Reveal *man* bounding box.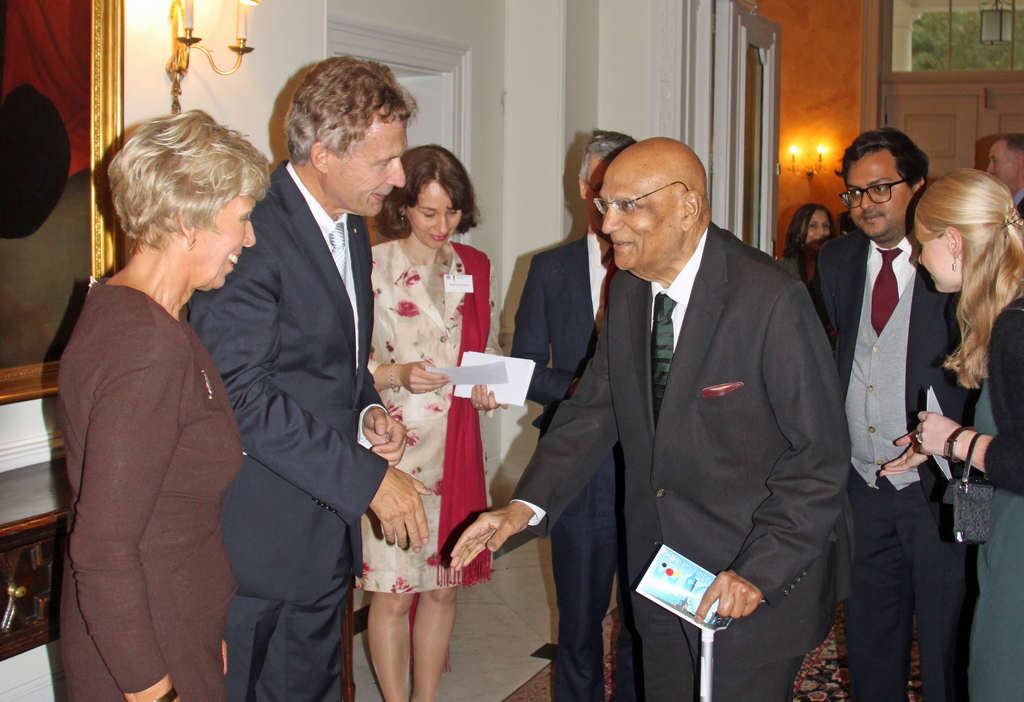
Revealed: bbox=(813, 129, 979, 701).
